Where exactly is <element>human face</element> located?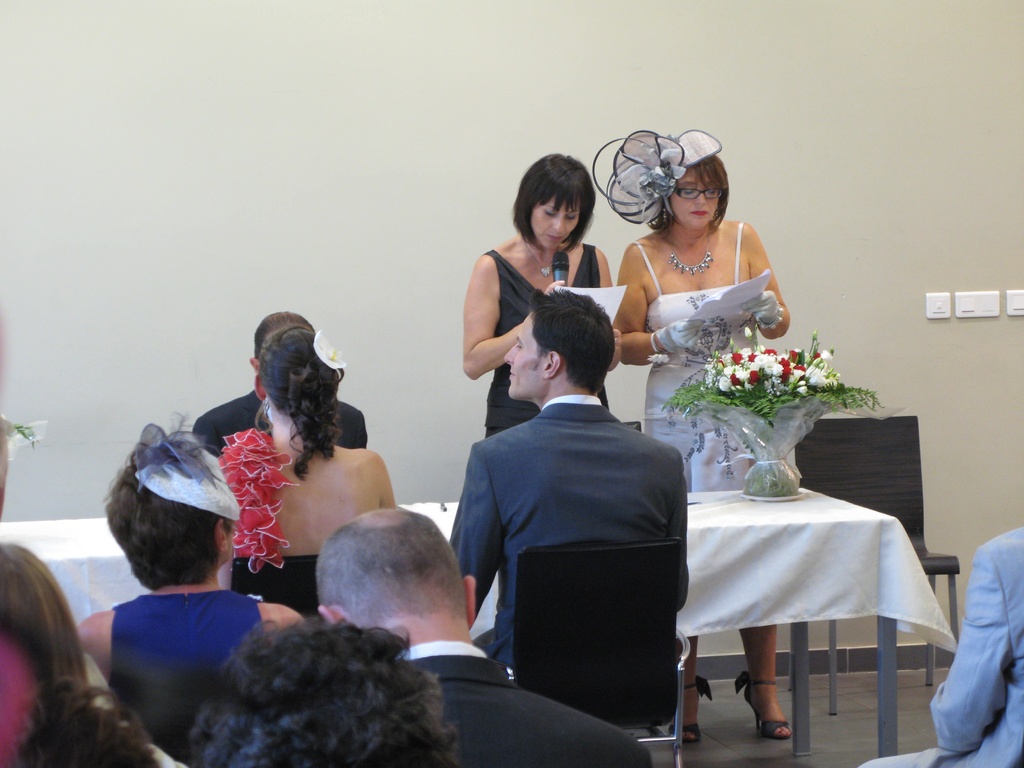
Its bounding box is bbox=[528, 194, 581, 252].
